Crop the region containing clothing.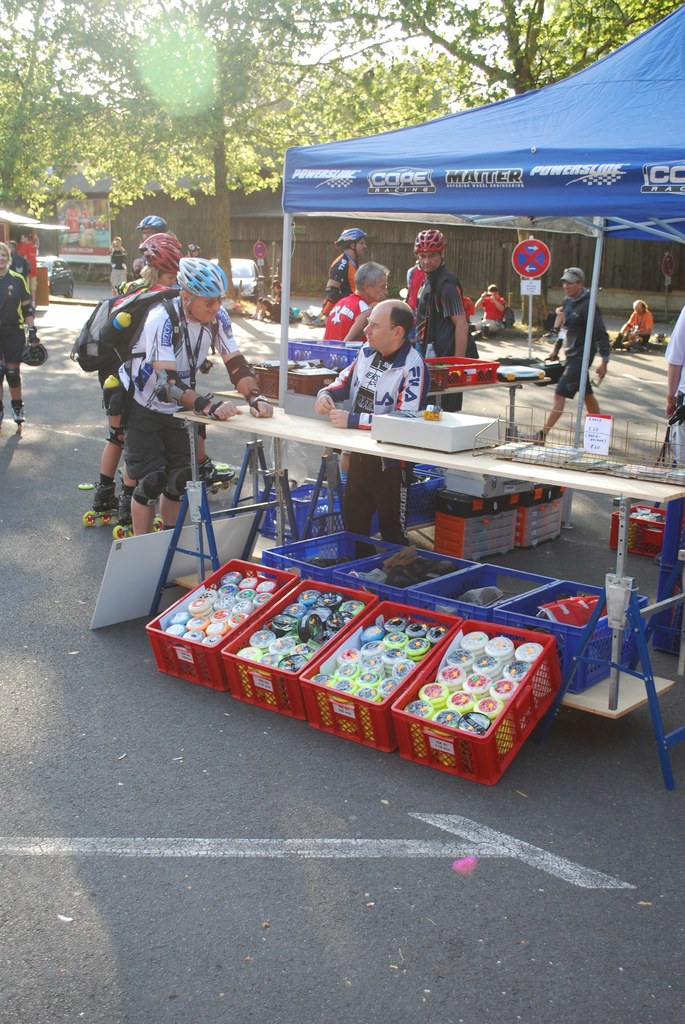
Crop region: left=119, top=301, right=248, bottom=502.
